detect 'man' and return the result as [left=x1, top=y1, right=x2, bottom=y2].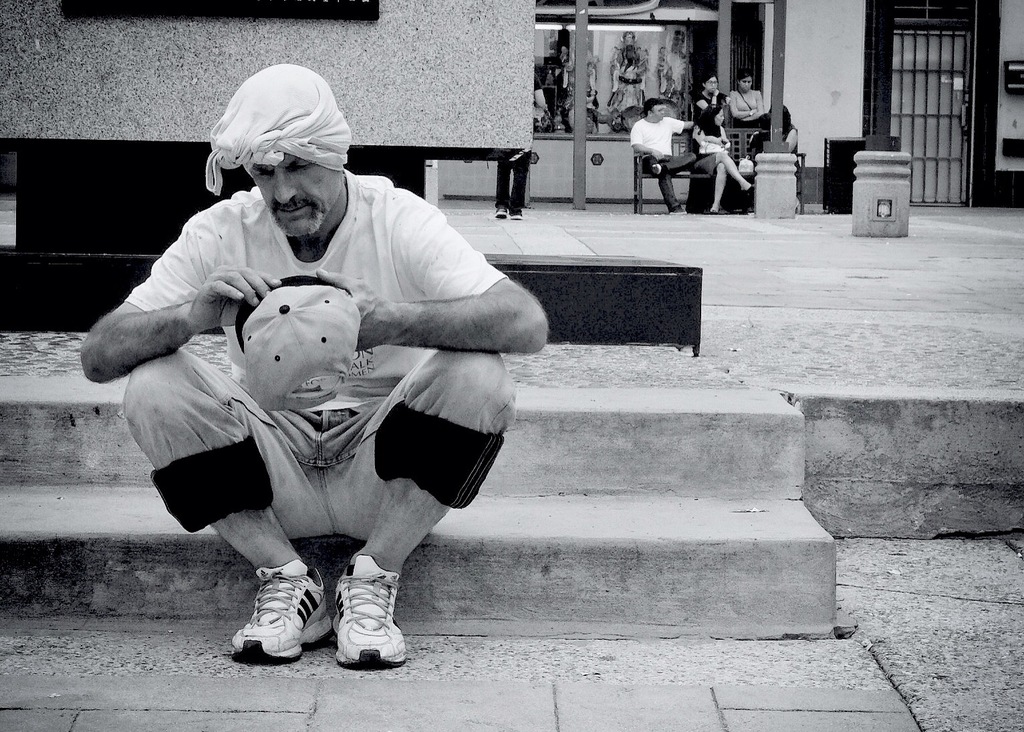
[left=135, top=80, right=513, bottom=695].
